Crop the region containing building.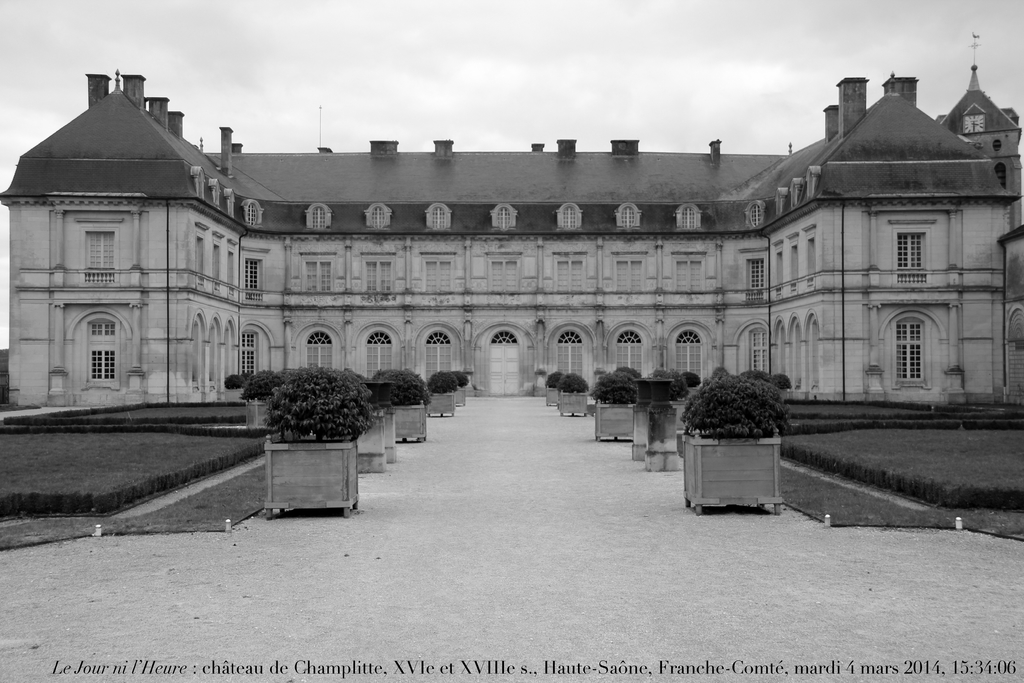
Crop region: bbox=[0, 67, 1023, 427].
